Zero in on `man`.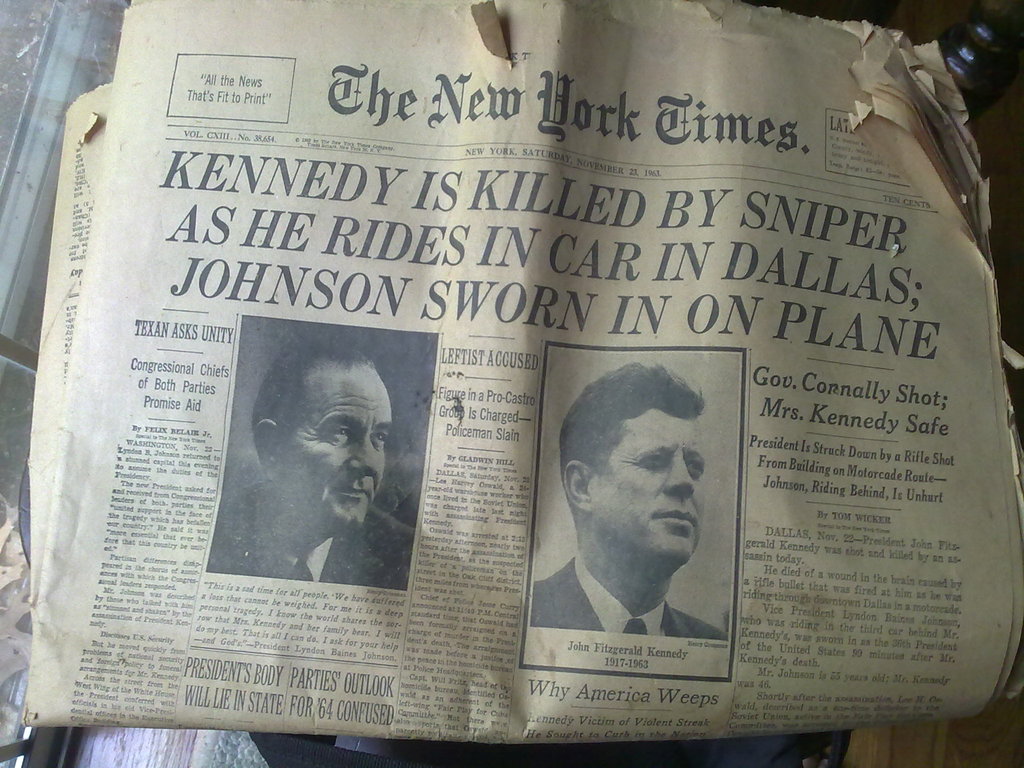
Zeroed in: (left=208, top=335, right=447, bottom=621).
